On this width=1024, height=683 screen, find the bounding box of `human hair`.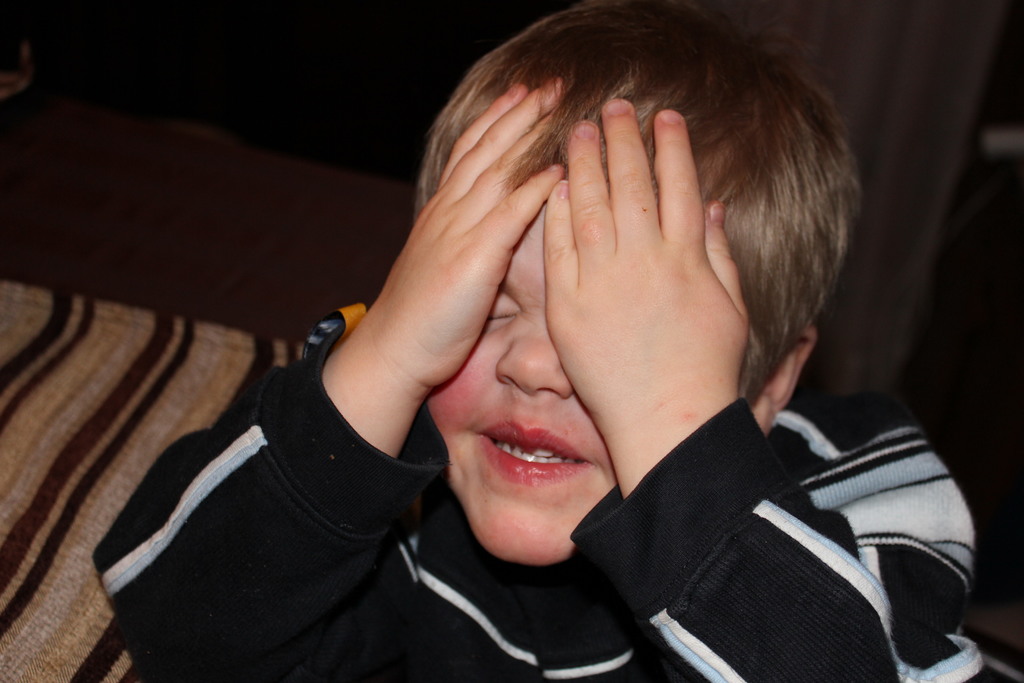
Bounding box: bbox=[414, 0, 868, 406].
